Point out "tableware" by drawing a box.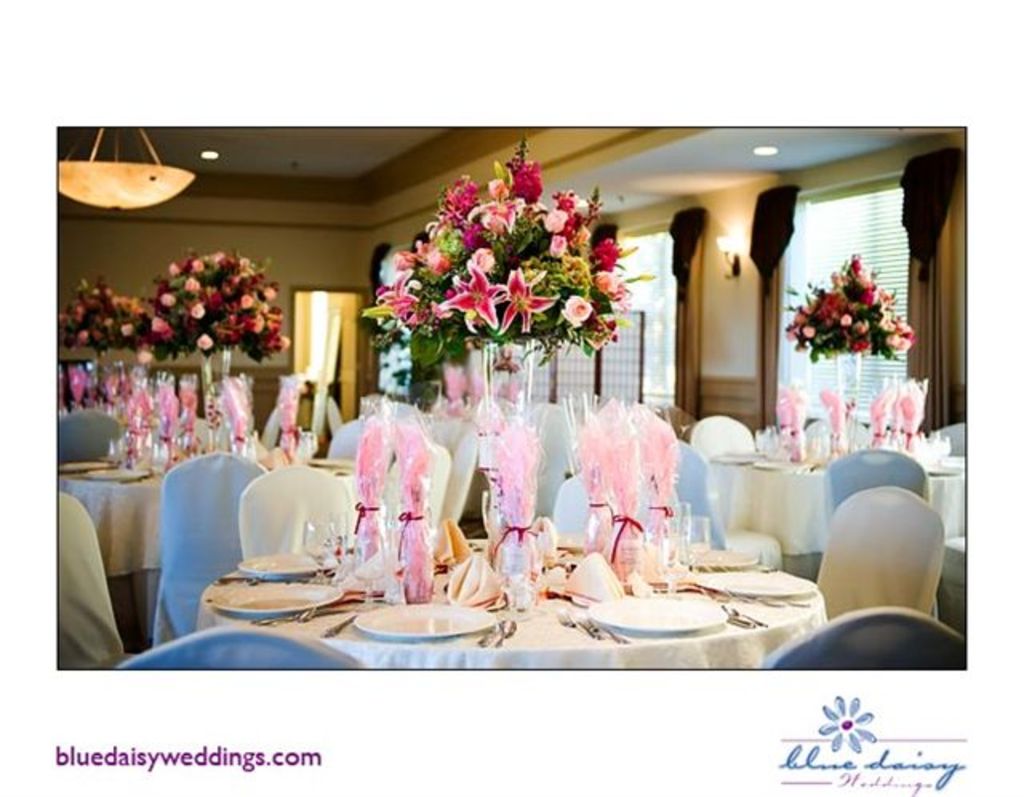
[left=587, top=581, right=744, bottom=653].
